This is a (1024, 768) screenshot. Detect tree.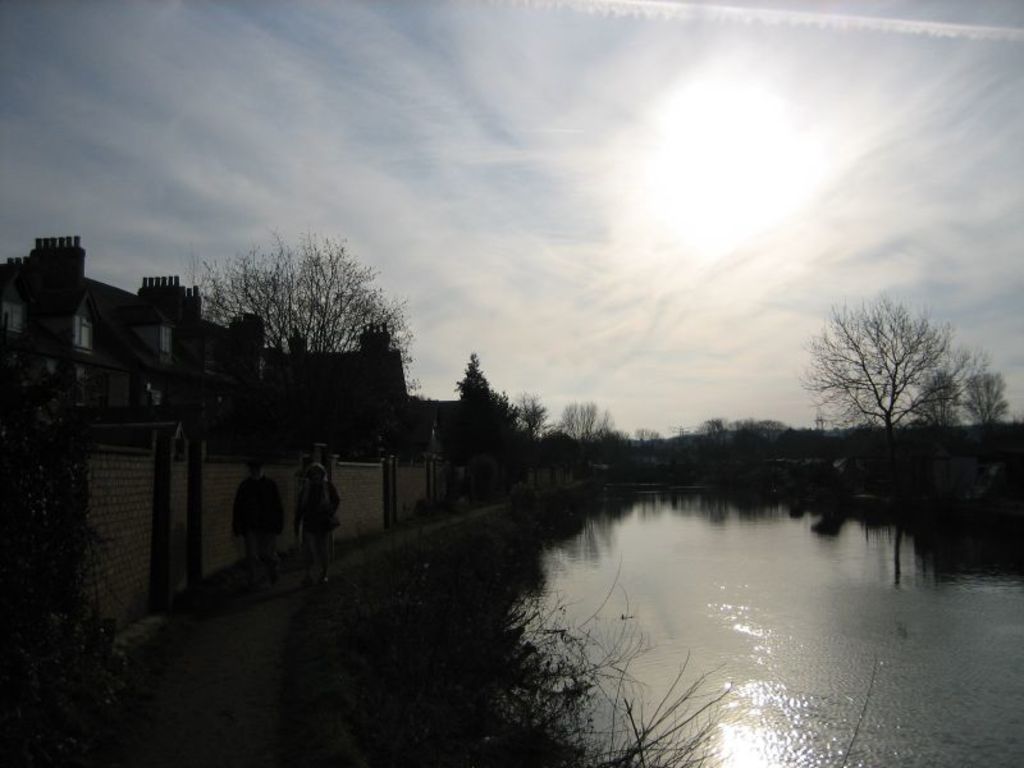
[513, 387, 559, 466].
